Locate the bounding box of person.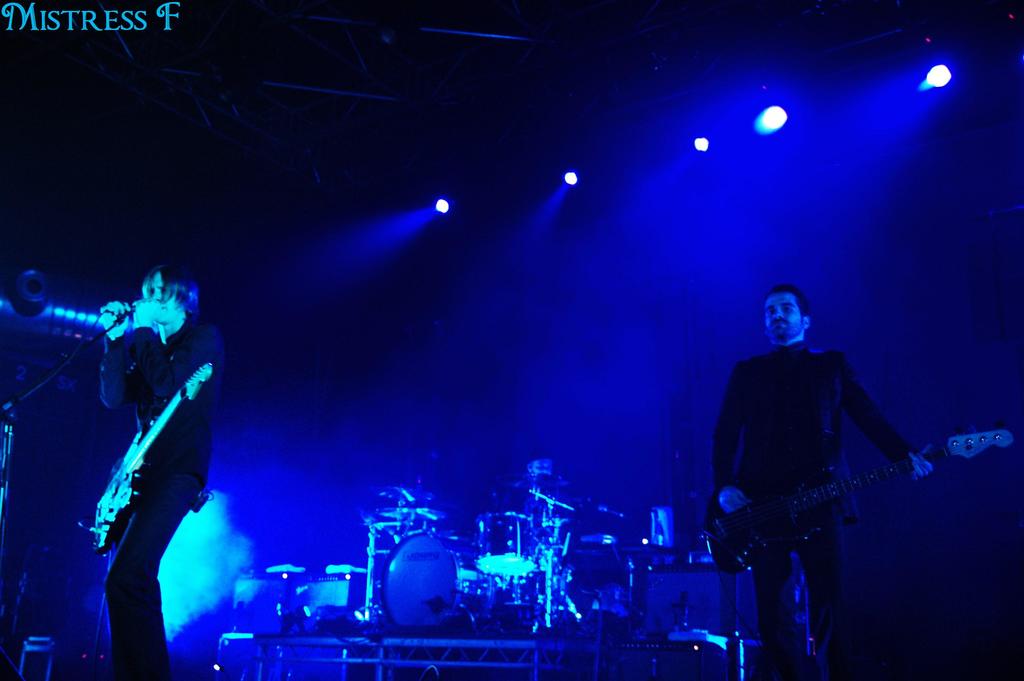
Bounding box: Rect(701, 281, 942, 680).
